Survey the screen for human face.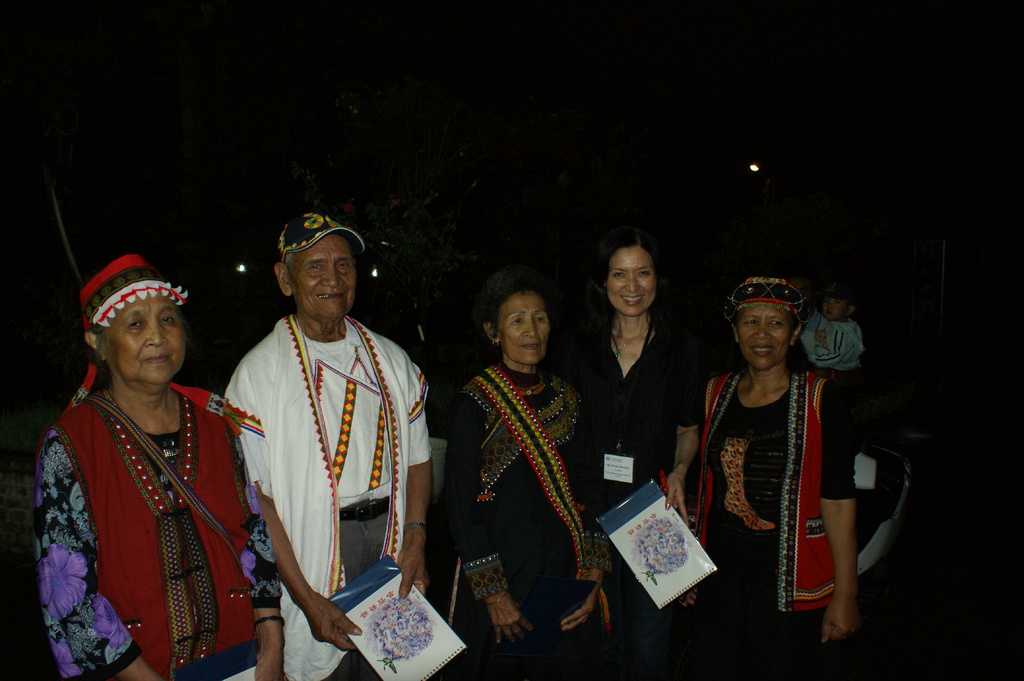
Survey found: l=495, t=292, r=550, b=367.
